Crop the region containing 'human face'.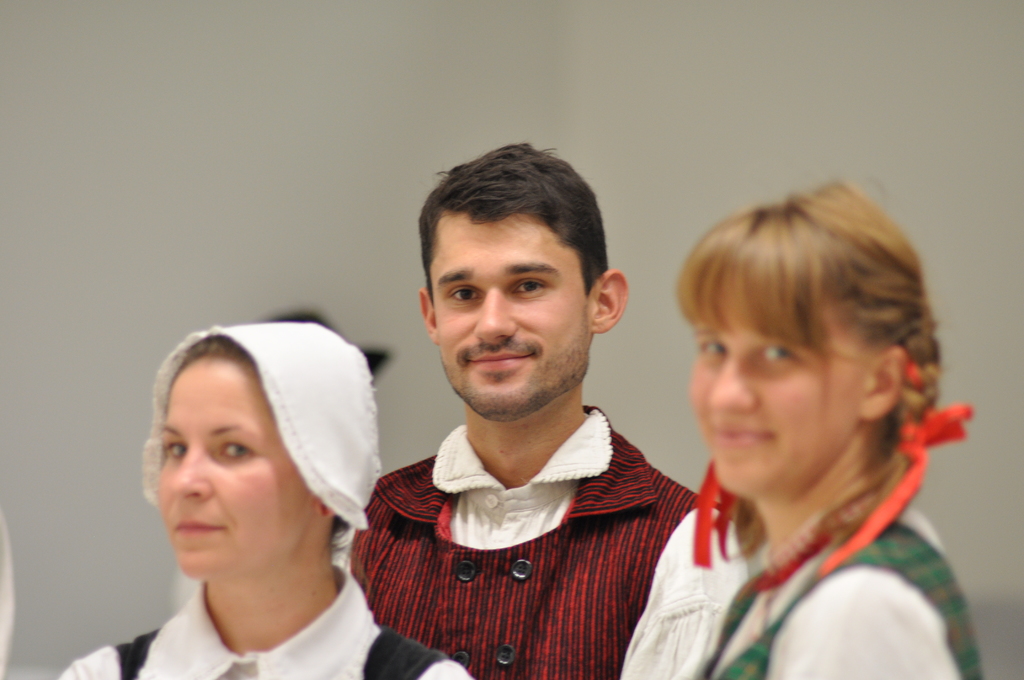
Crop region: detection(686, 307, 865, 494).
